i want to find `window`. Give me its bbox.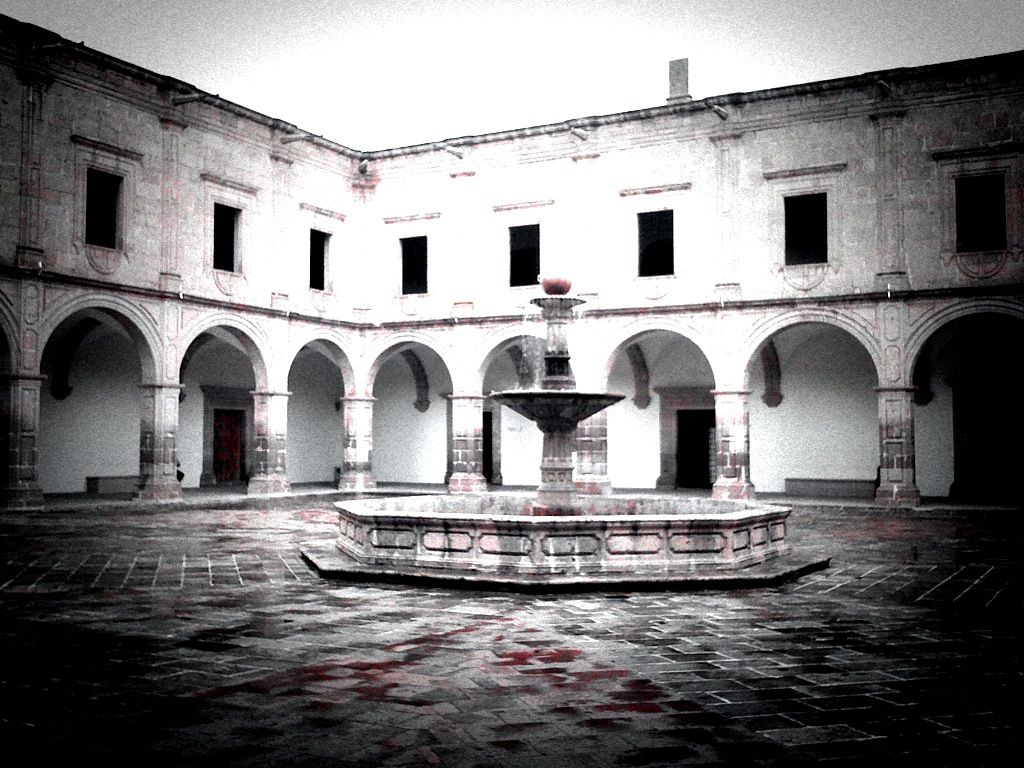
bbox=[215, 199, 235, 281].
